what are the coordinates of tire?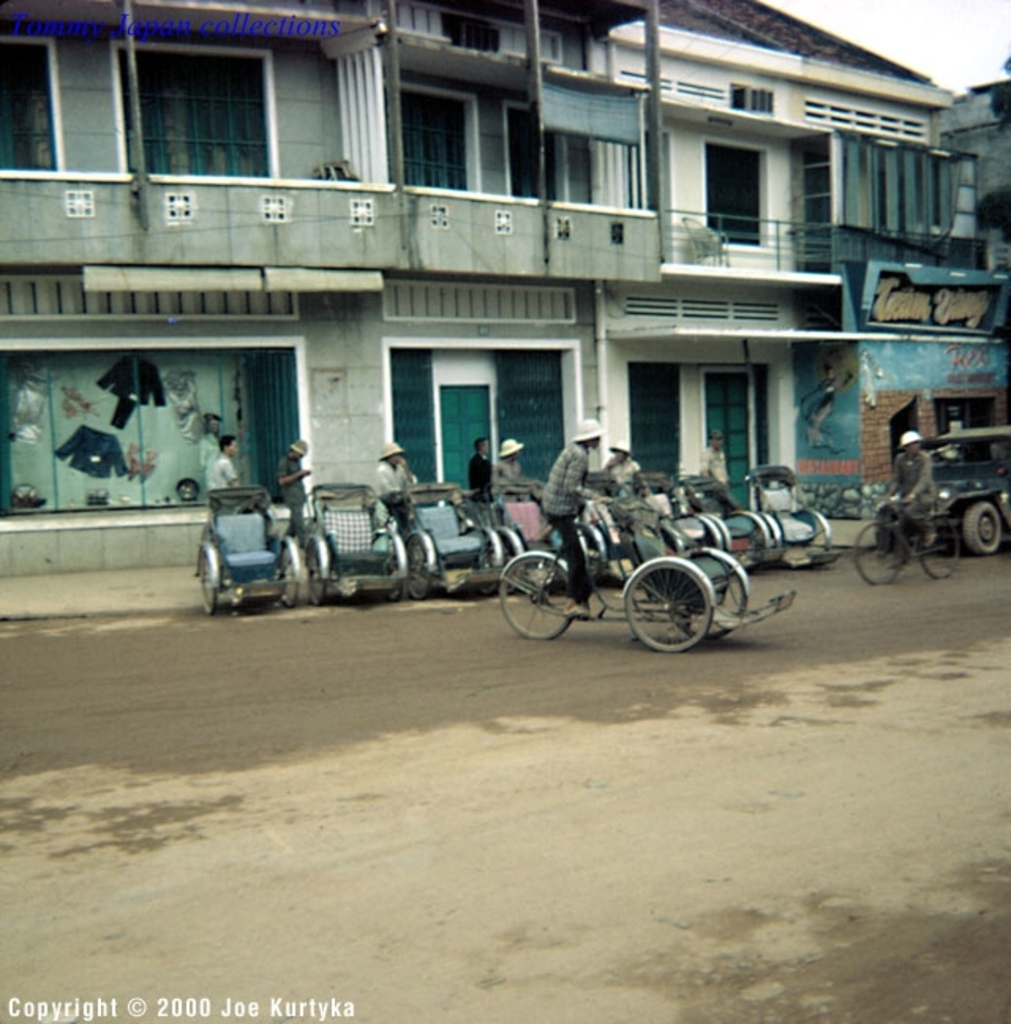
left=303, top=526, right=332, bottom=613.
